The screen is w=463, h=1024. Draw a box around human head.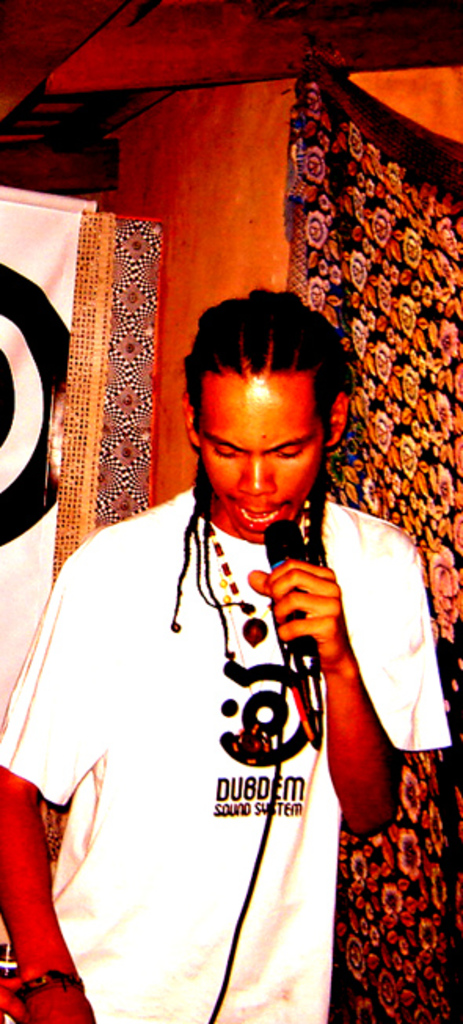
box(176, 289, 355, 537).
